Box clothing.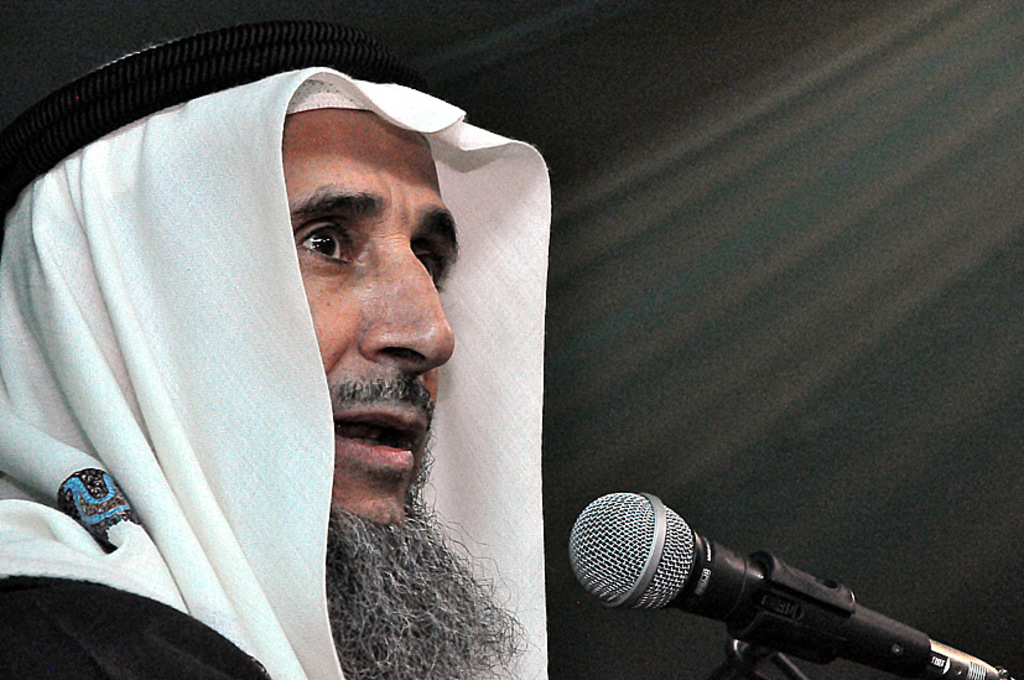
(56,62,479,642).
